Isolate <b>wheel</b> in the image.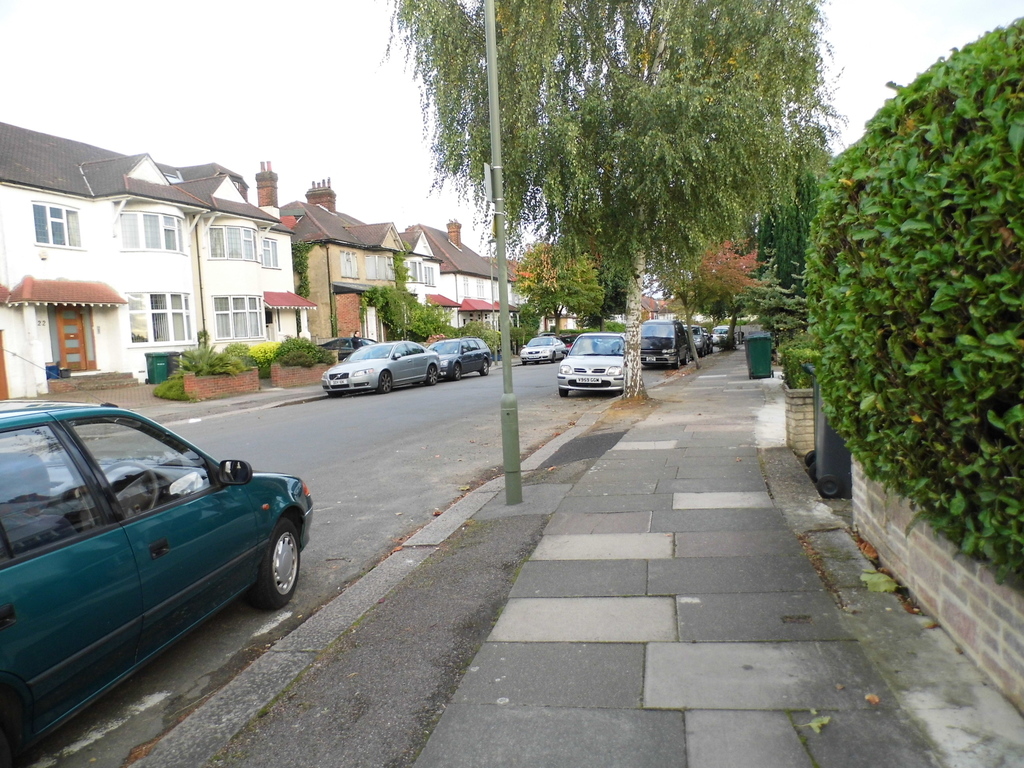
Isolated region: [left=520, top=358, right=529, bottom=366].
